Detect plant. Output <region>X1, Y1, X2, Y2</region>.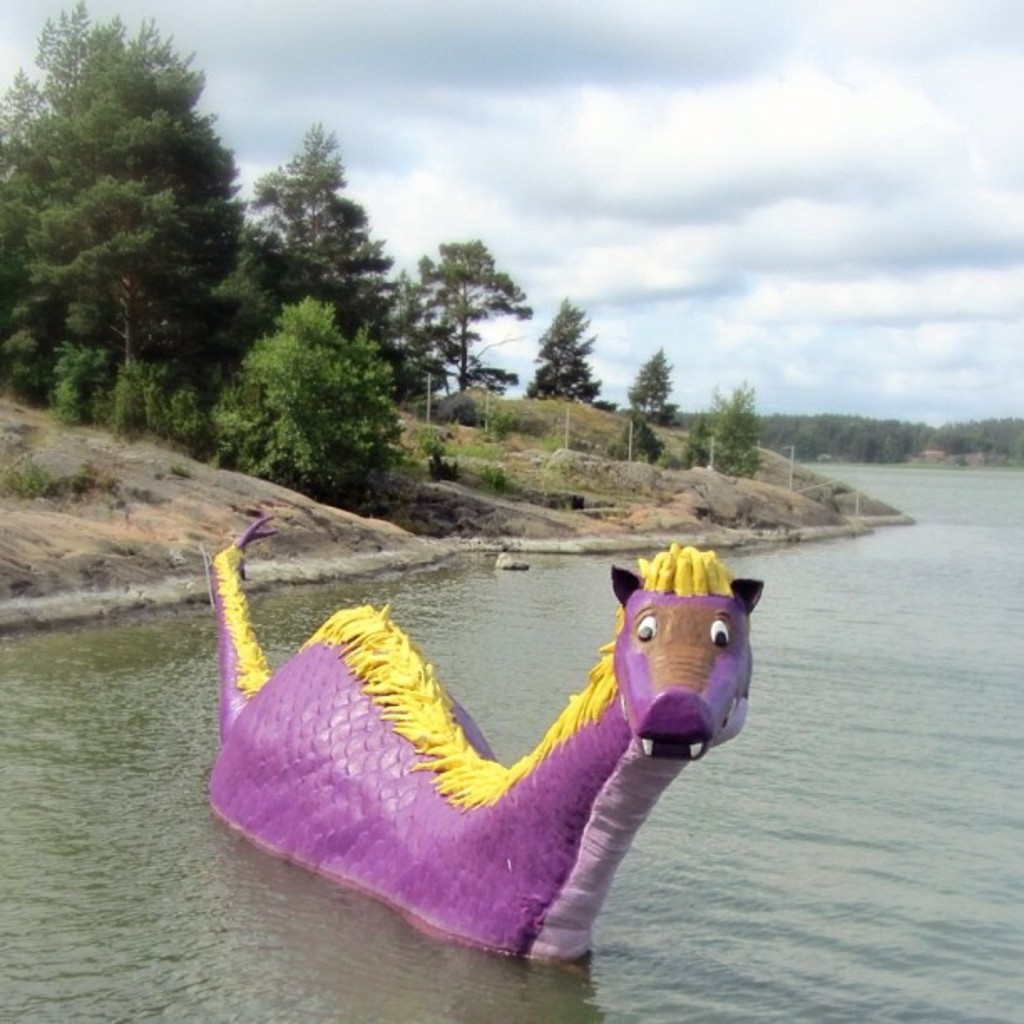
<region>162, 455, 189, 477</region>.
